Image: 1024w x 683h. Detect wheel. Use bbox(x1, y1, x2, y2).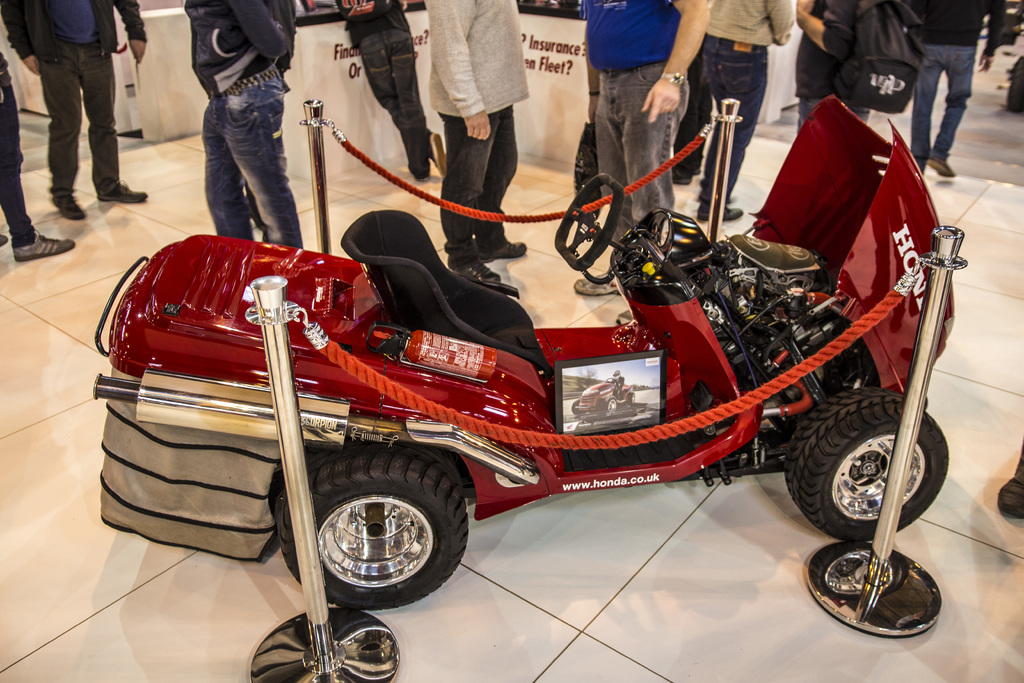
bbox(552, 172, 625, 274).
